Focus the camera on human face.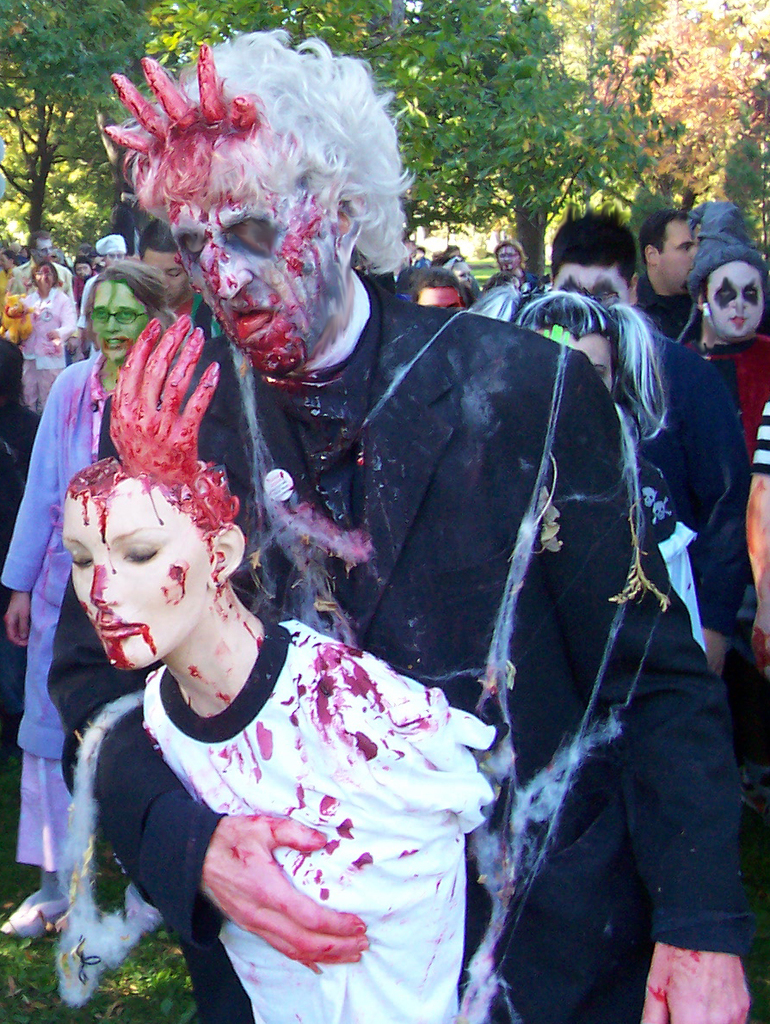
Focus region: bbox=(660, 218, 700, 302).
